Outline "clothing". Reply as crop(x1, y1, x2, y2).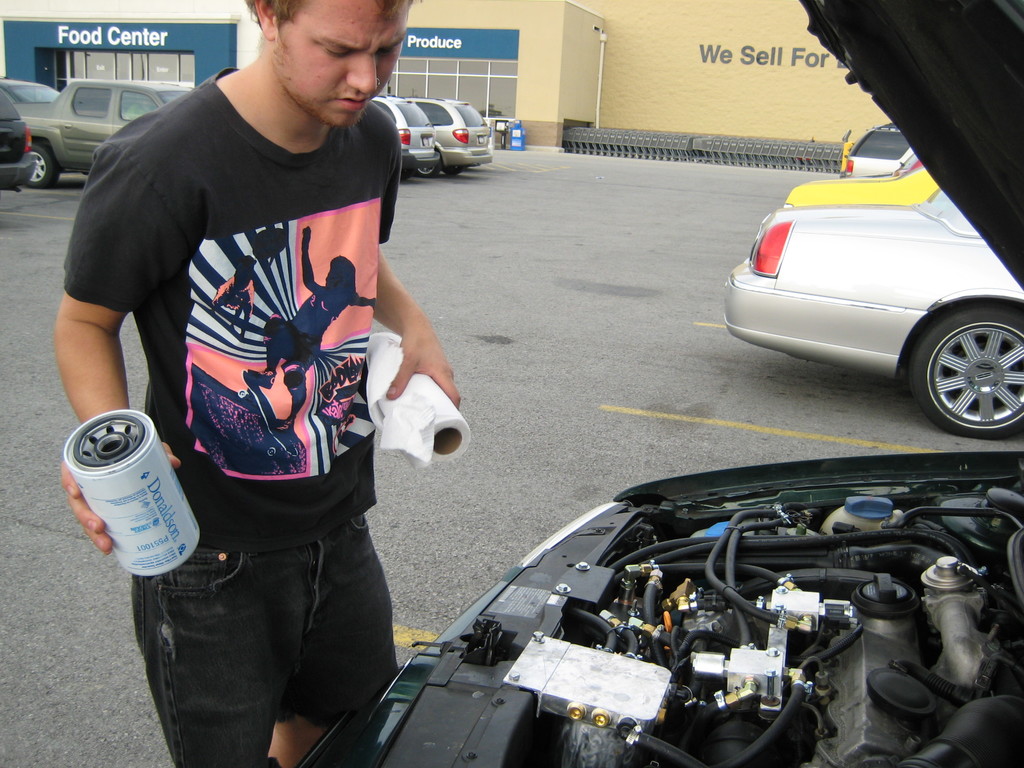
crop(110, 66, 400, 632).
